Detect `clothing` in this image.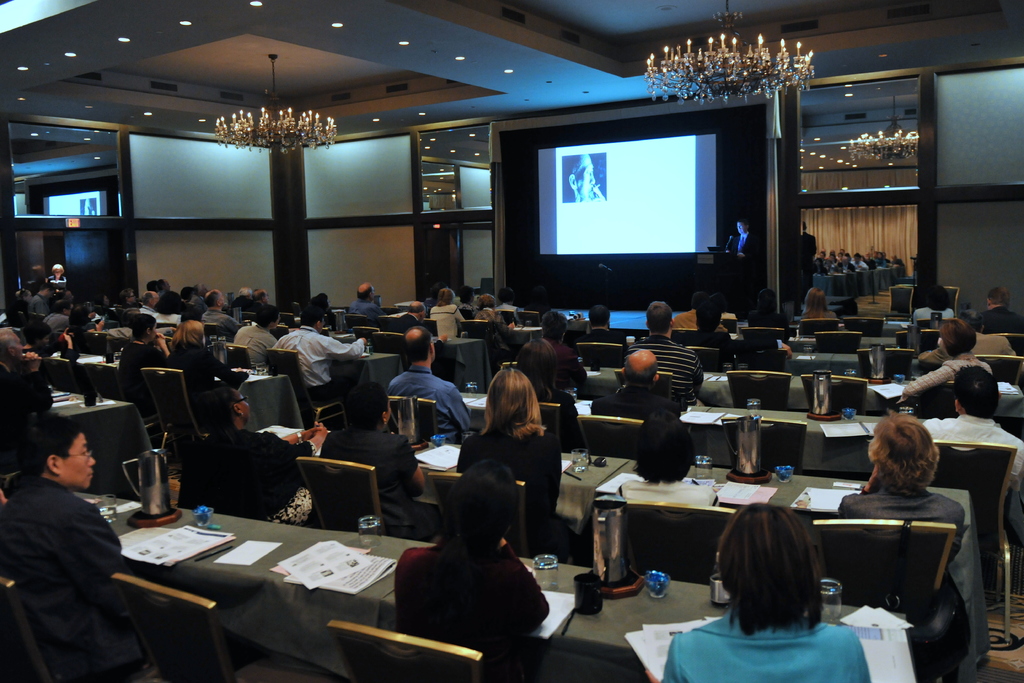
Detection: x1=924, y1=413, x2=1023, y2=544.
